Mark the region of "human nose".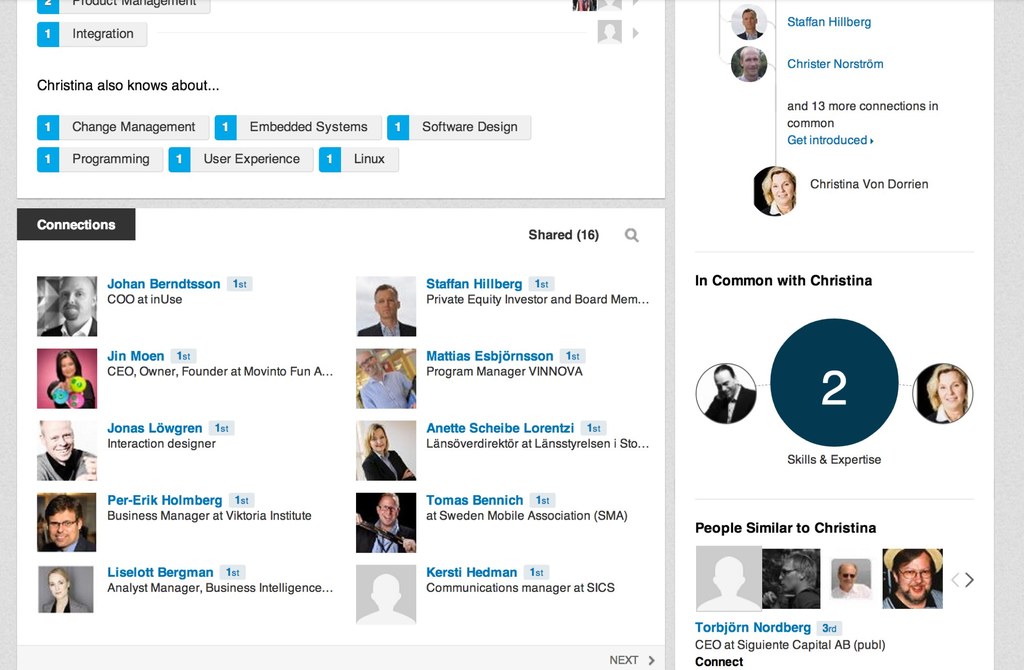
Region: BBox(780, 573, 781, 580).
